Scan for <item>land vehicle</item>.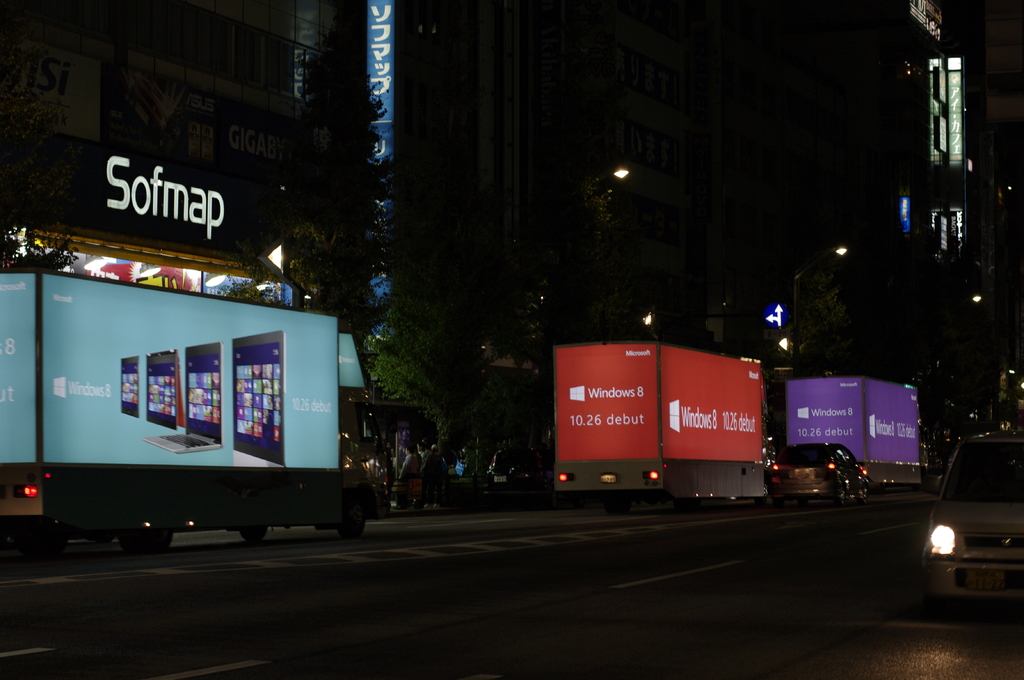
Scan result: {"left": 0, "top": 266, "right": 372, "bottom": 557}.
